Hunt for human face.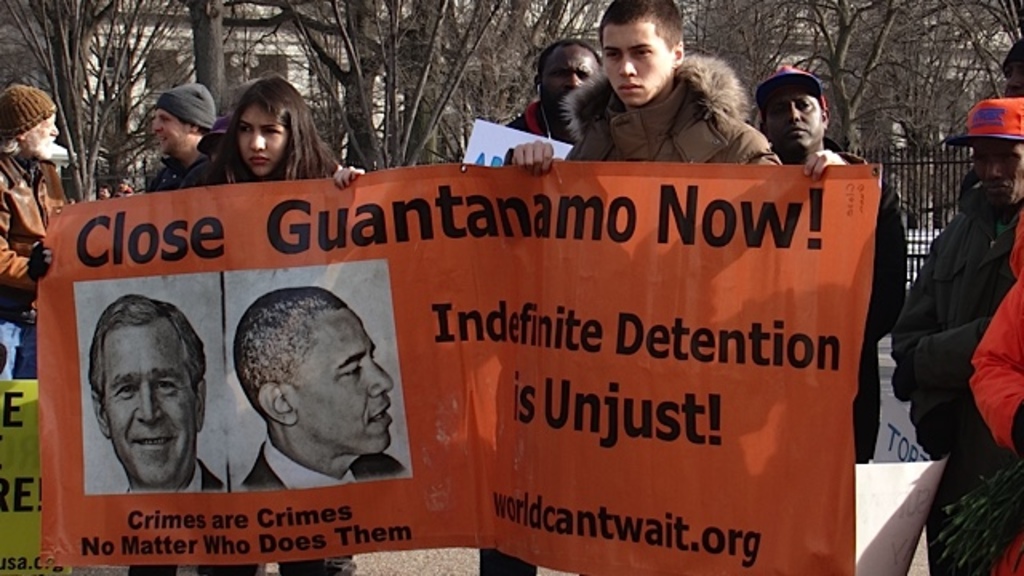
Hunted down at <bbox>542, 45, 597, 102</bbox>.
